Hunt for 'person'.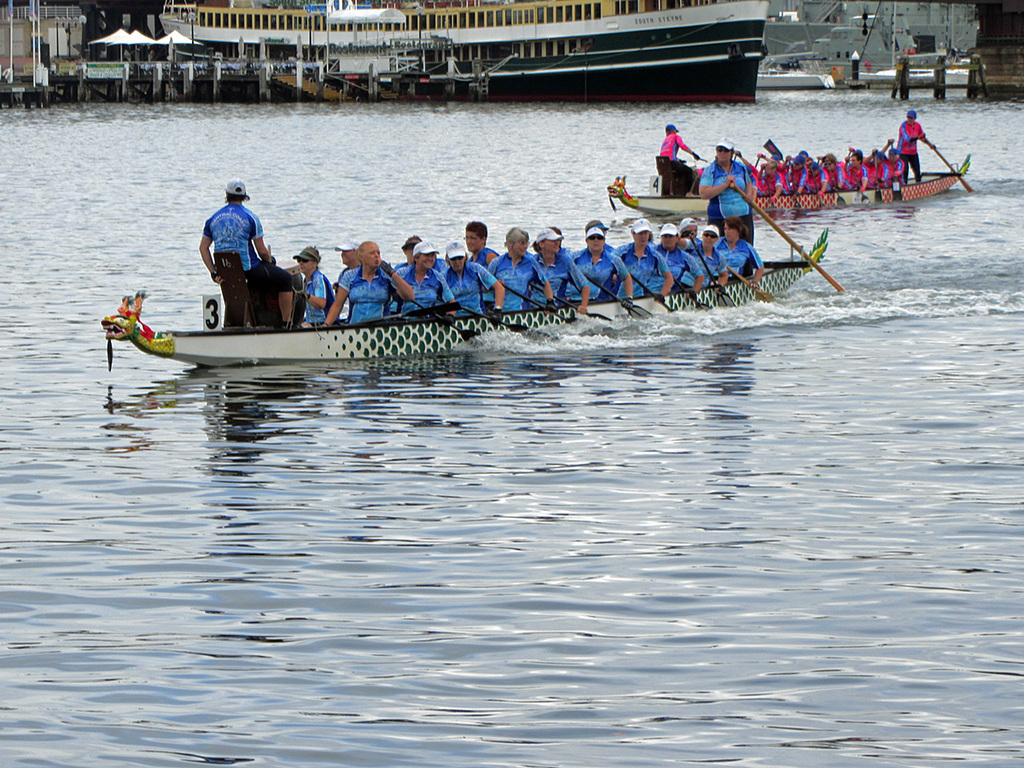
Hunted down at [left=752, top=148, right=777, bottom=199].
